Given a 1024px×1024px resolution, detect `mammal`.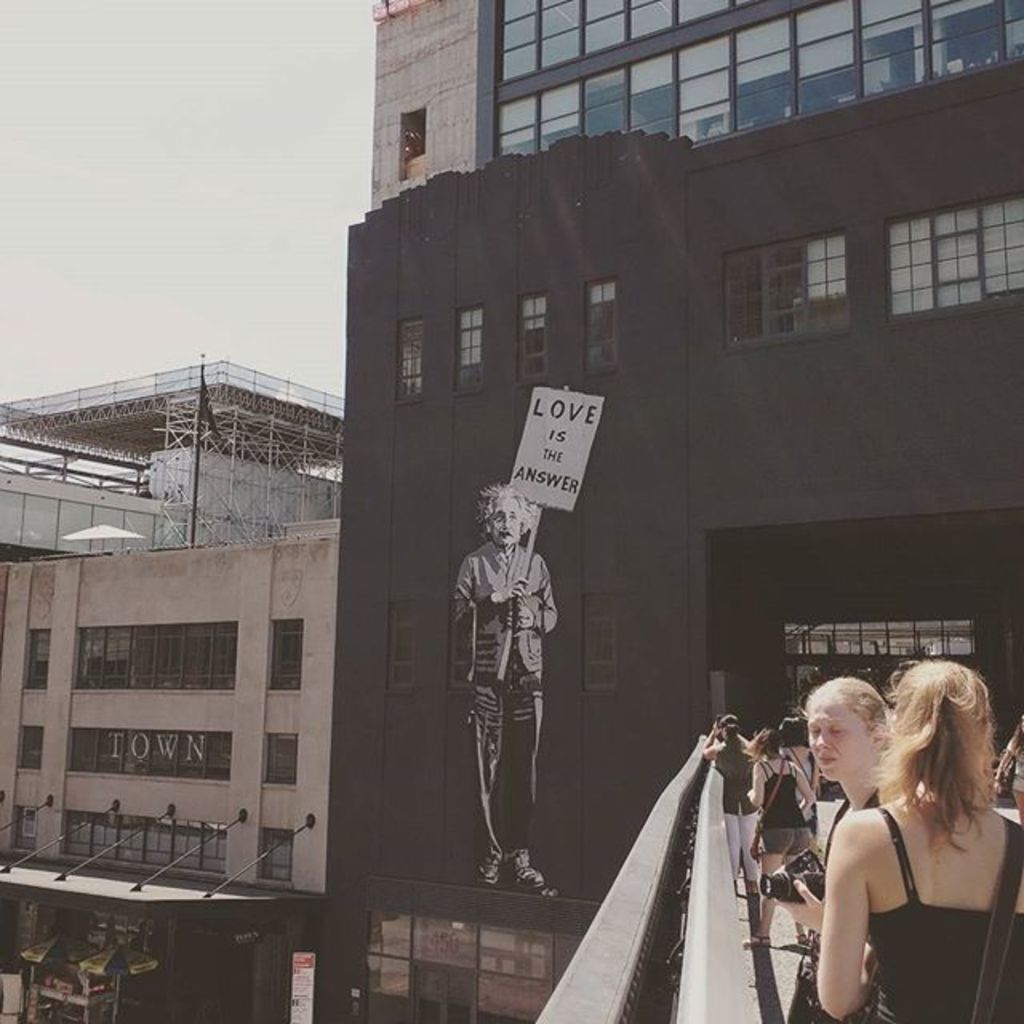
left=814, top=648, right=1022, bottom=1022.
